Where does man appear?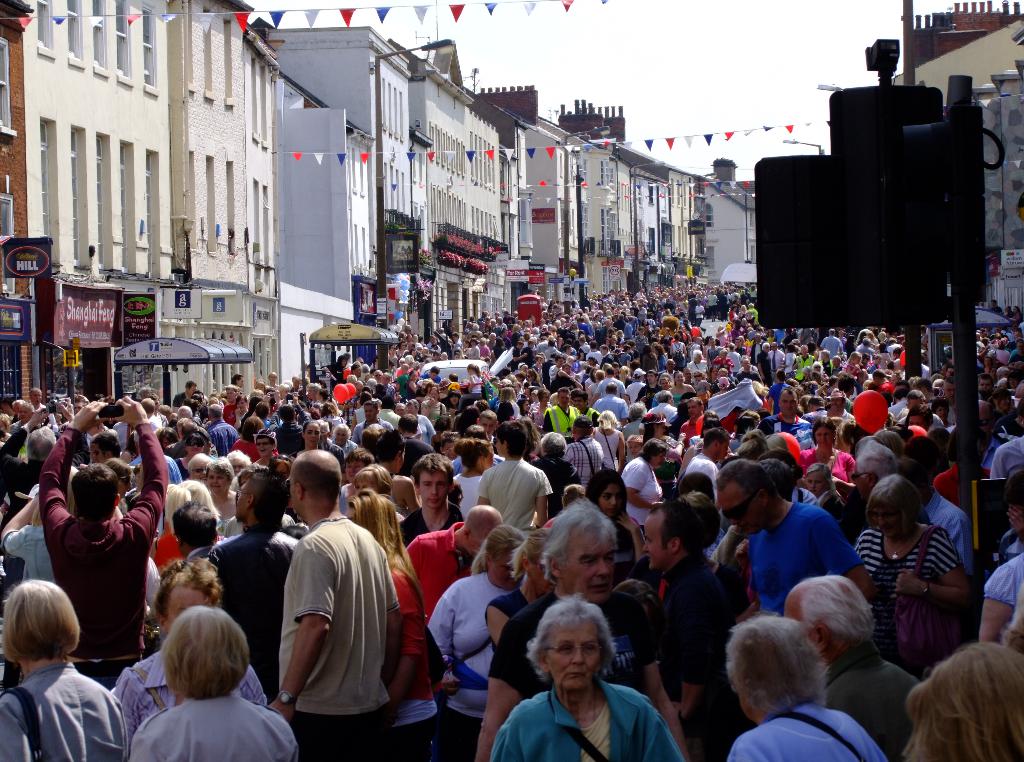
Appears at 636,370,662,407.
